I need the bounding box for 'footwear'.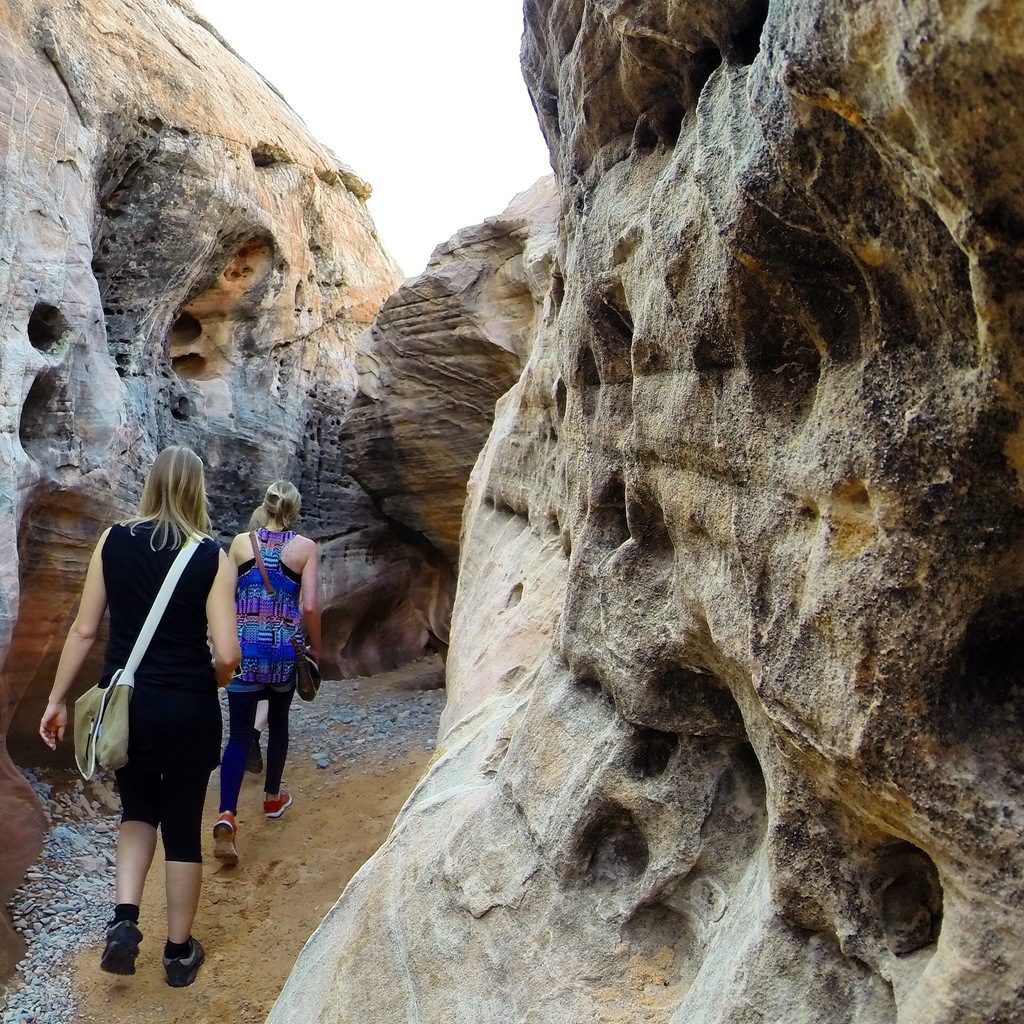
Here it is: 262:777:293:817.
